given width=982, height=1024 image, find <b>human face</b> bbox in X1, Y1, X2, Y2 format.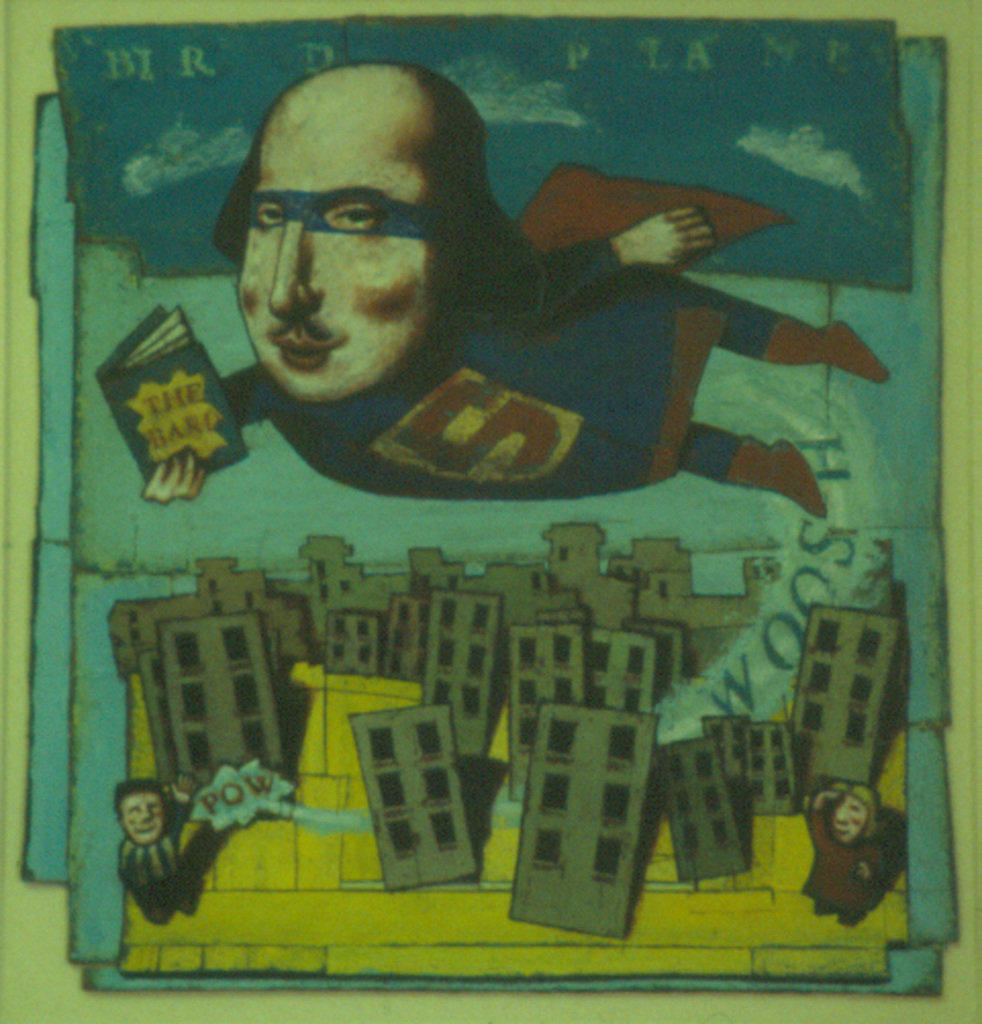
125, 789, 168, 852.
